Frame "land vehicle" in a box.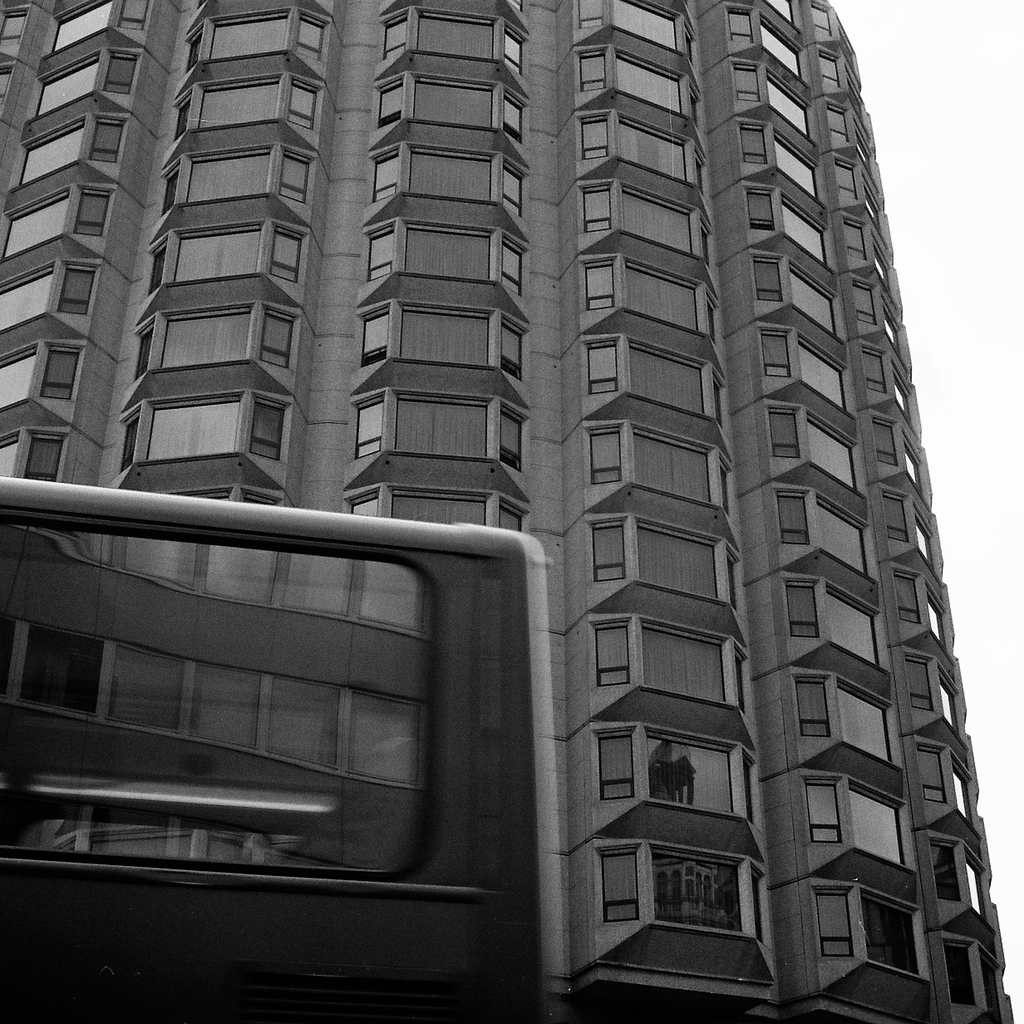
Rect(0, 471, 542, 1023).
